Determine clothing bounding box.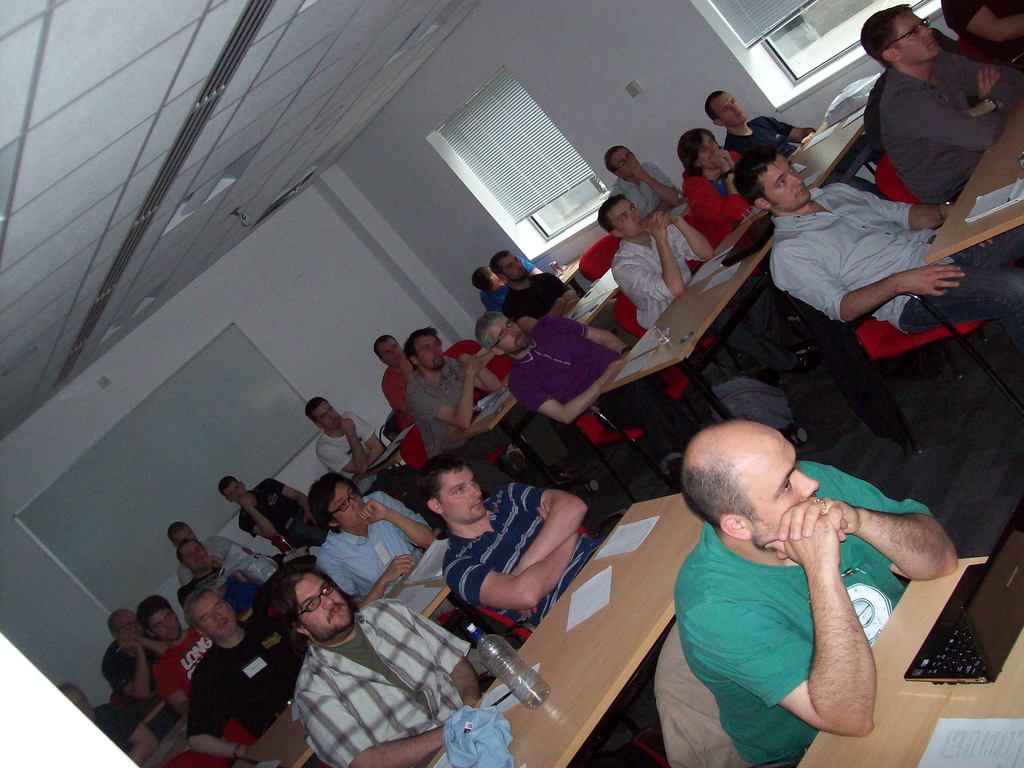
Determined: rect(444, 483, 612, 625).
